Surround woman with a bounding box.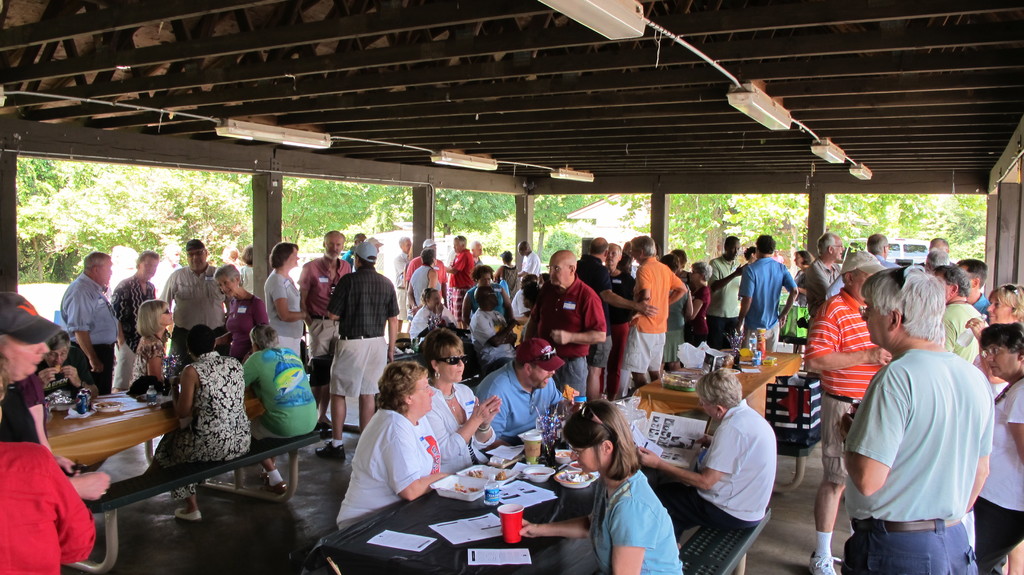
locate(323, 362, 454, 537).
